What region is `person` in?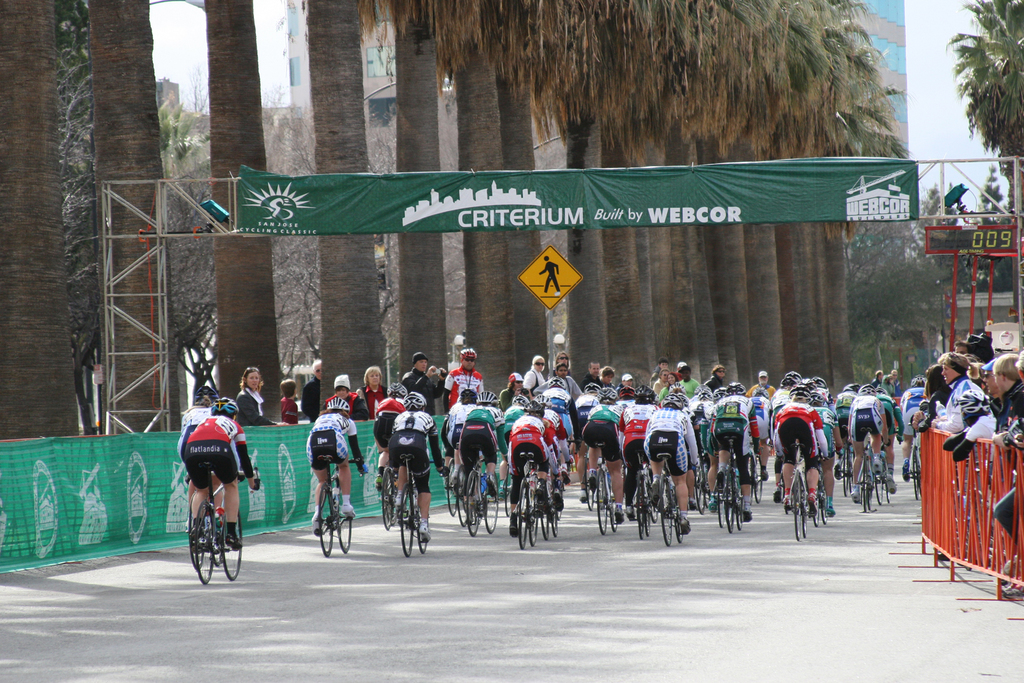
926/346/1012/456.
